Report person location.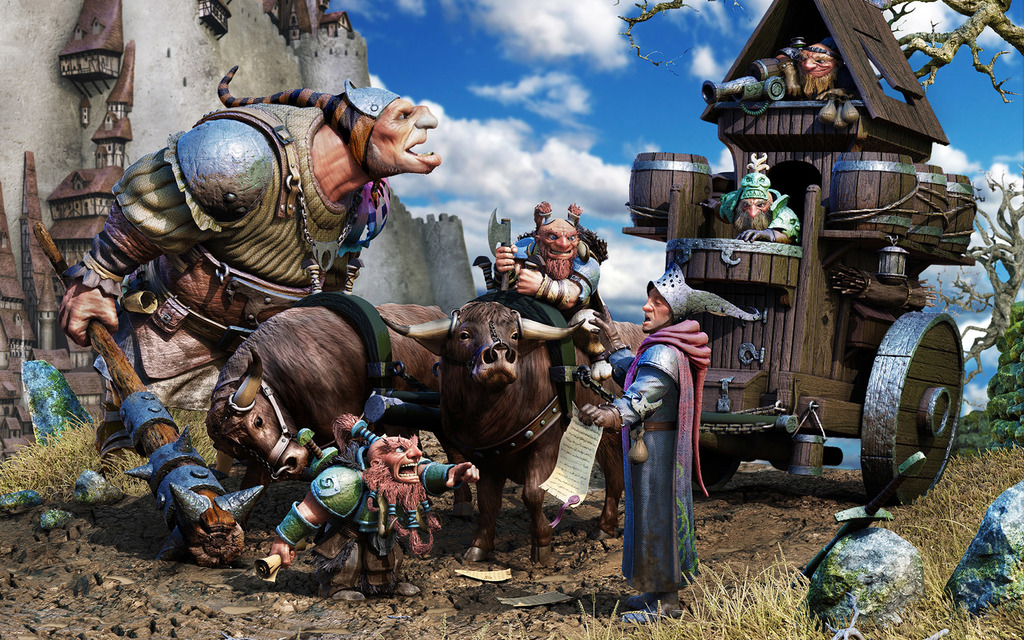
Report: (499, 205, 618, 384).
